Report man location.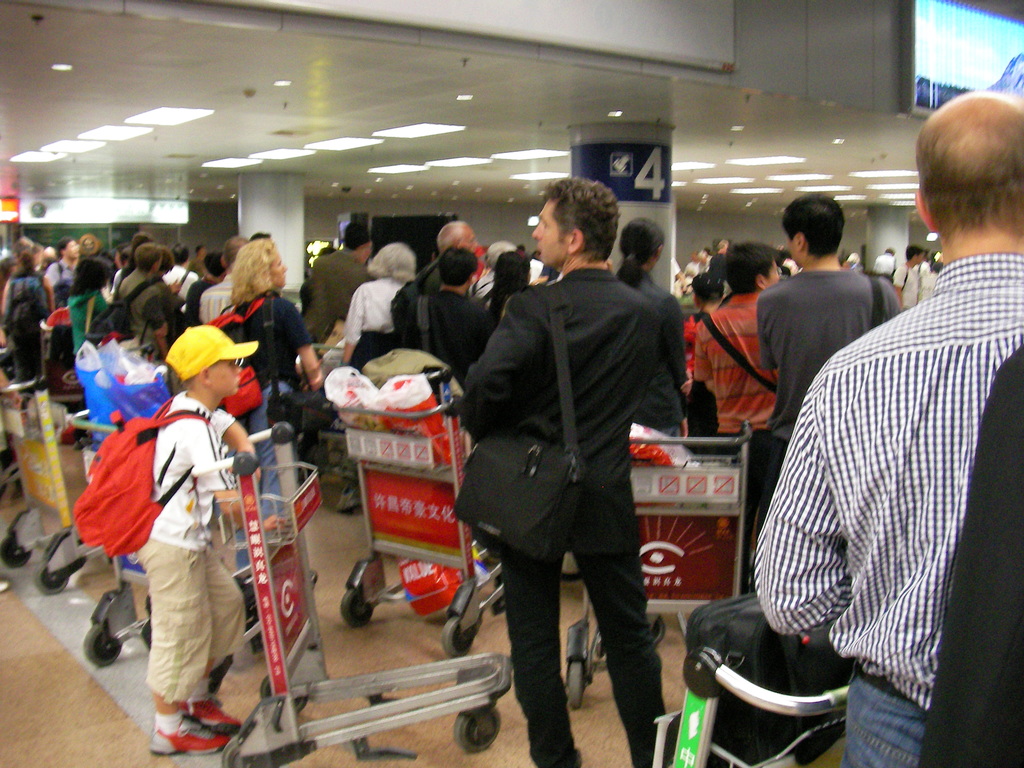
Report: region(383, 253, 512, 392).
